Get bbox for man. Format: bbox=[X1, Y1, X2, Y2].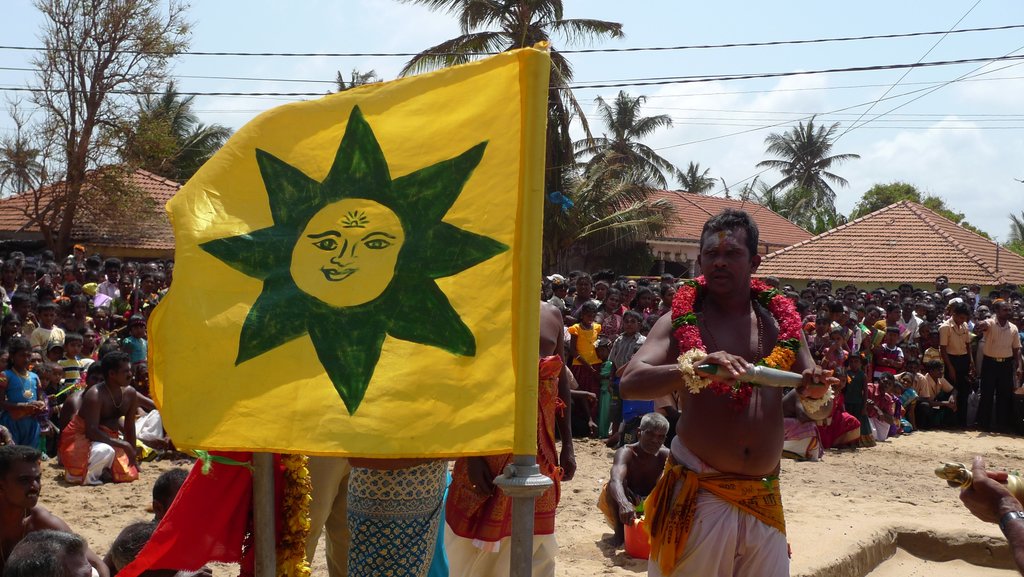
bbox=[444, 300, 577, 576].
